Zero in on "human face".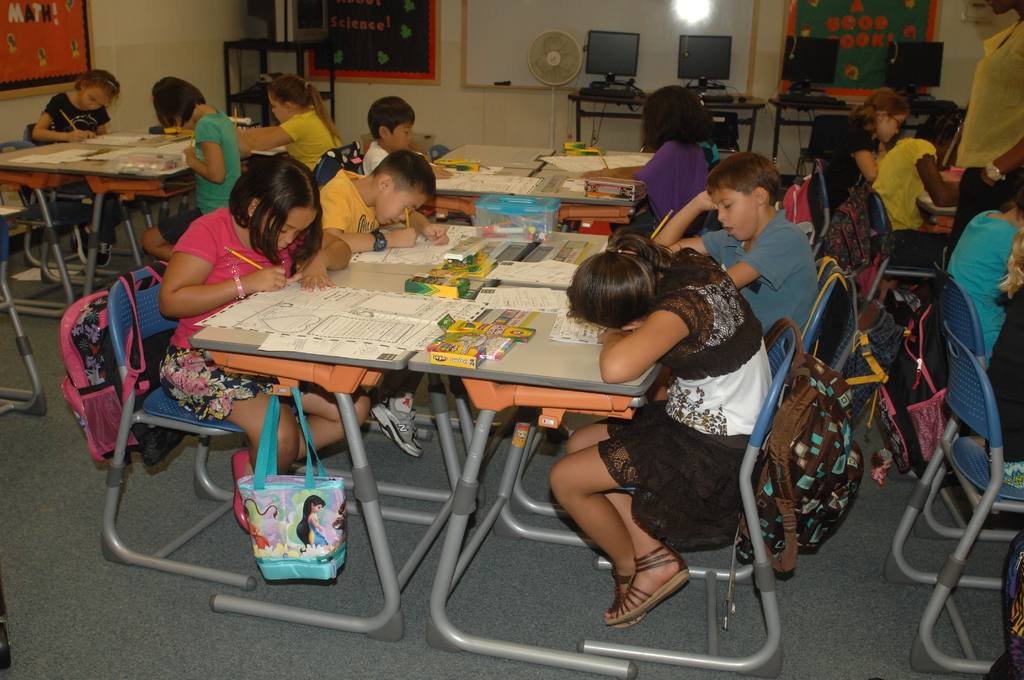
Zeroed in: x1=81 y1=92 x2=109 y2=108.
